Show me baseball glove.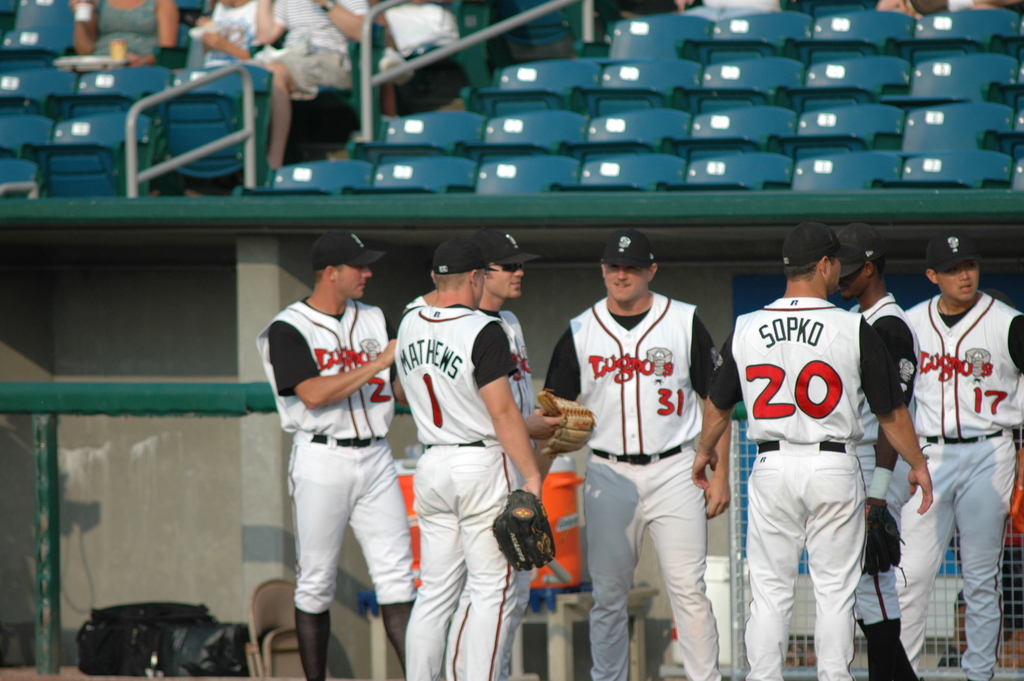
baseball glove is here: rect(863, 498, 907, 578).
